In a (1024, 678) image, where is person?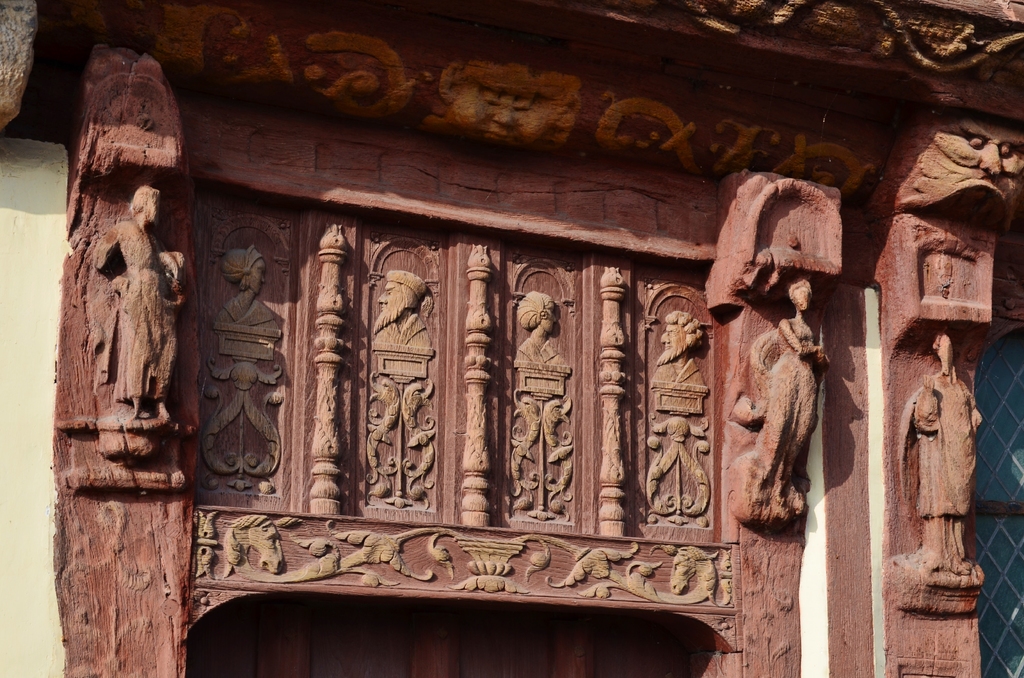
<bbox>207, 257, 273, 327</bbox>.
